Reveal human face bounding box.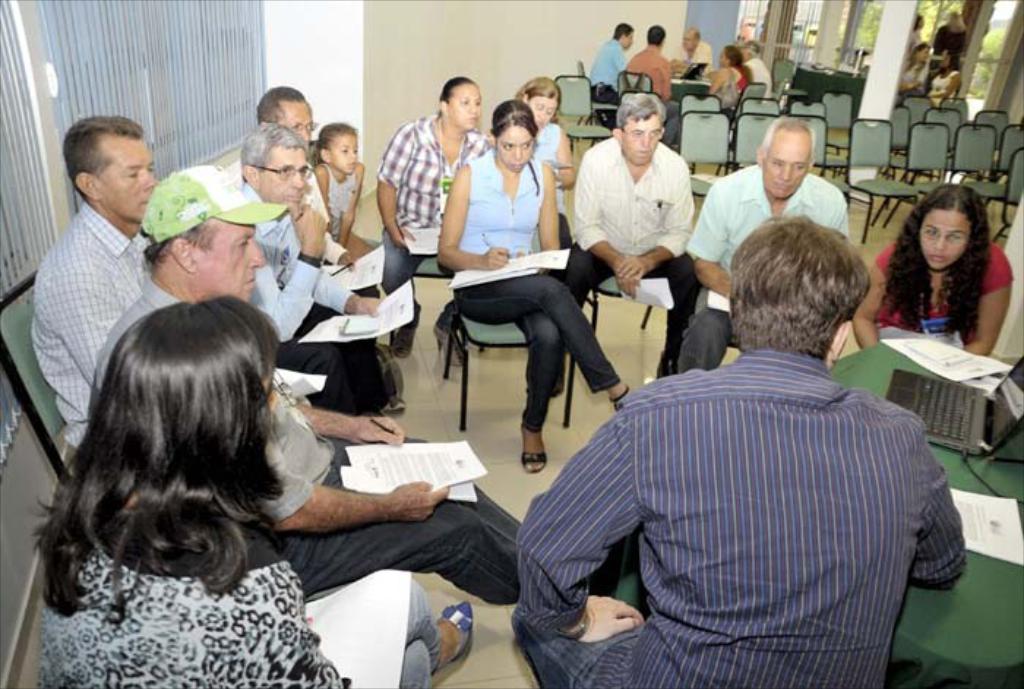
Revealed: select_region(531, 95, 553, 126).
